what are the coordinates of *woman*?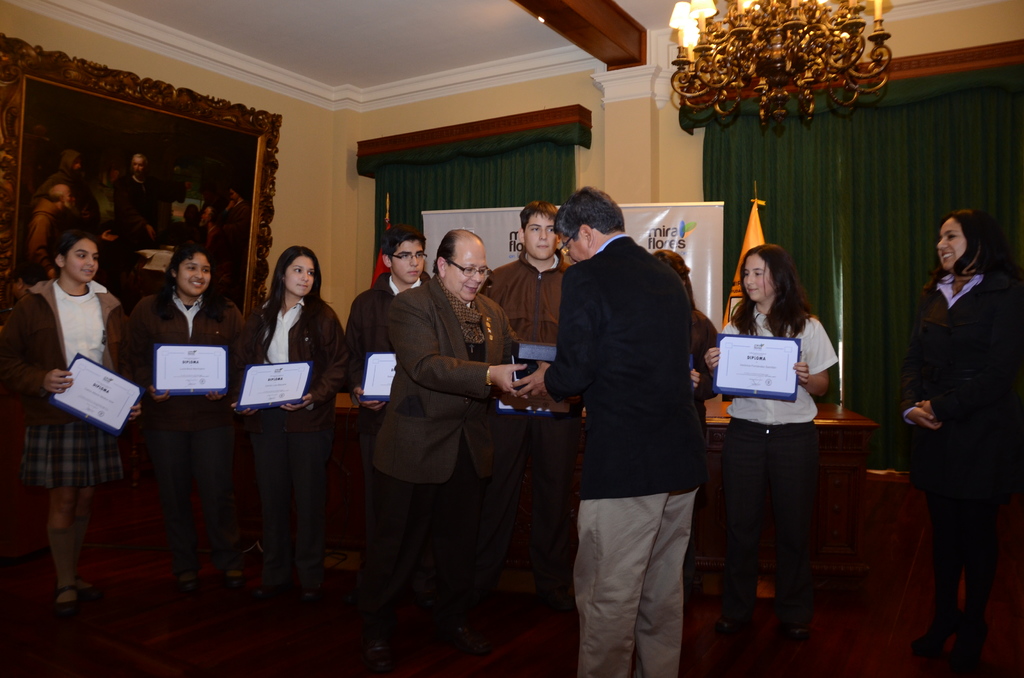
[x1=894, y1=179, x2=1011, y2=668].
